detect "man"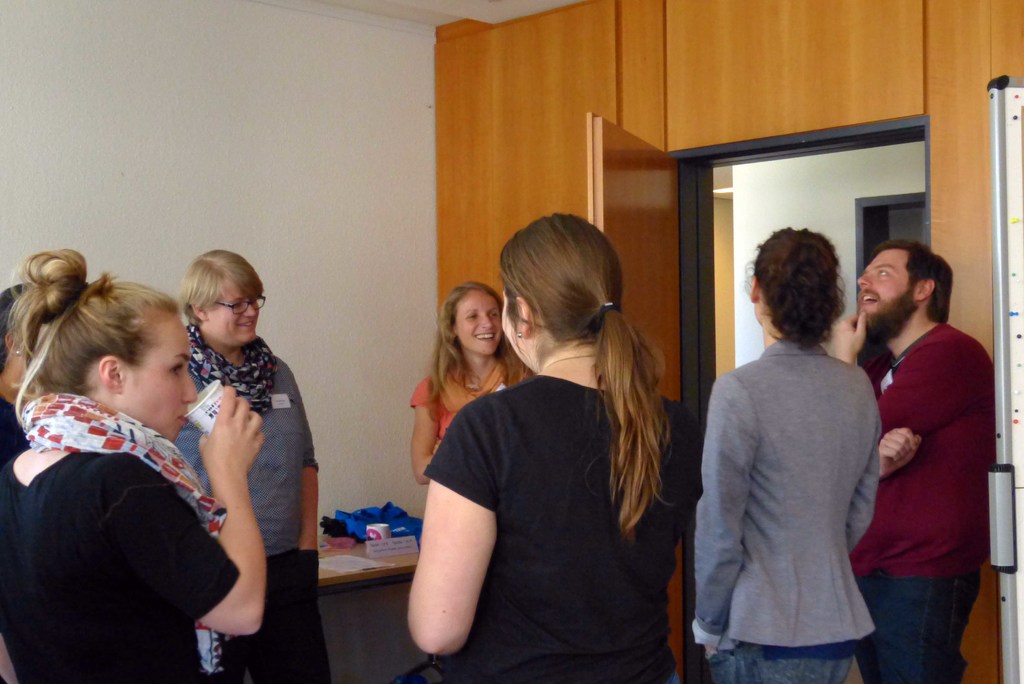
[846, 209, 1000, 669]
